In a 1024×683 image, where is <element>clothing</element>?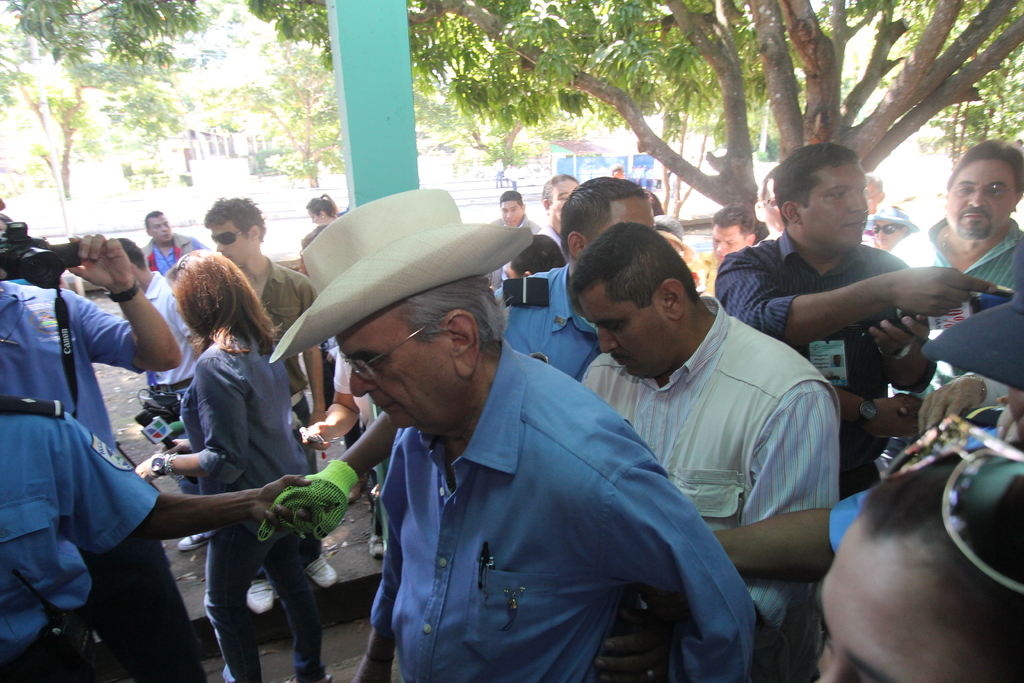
540/223/574/267.
